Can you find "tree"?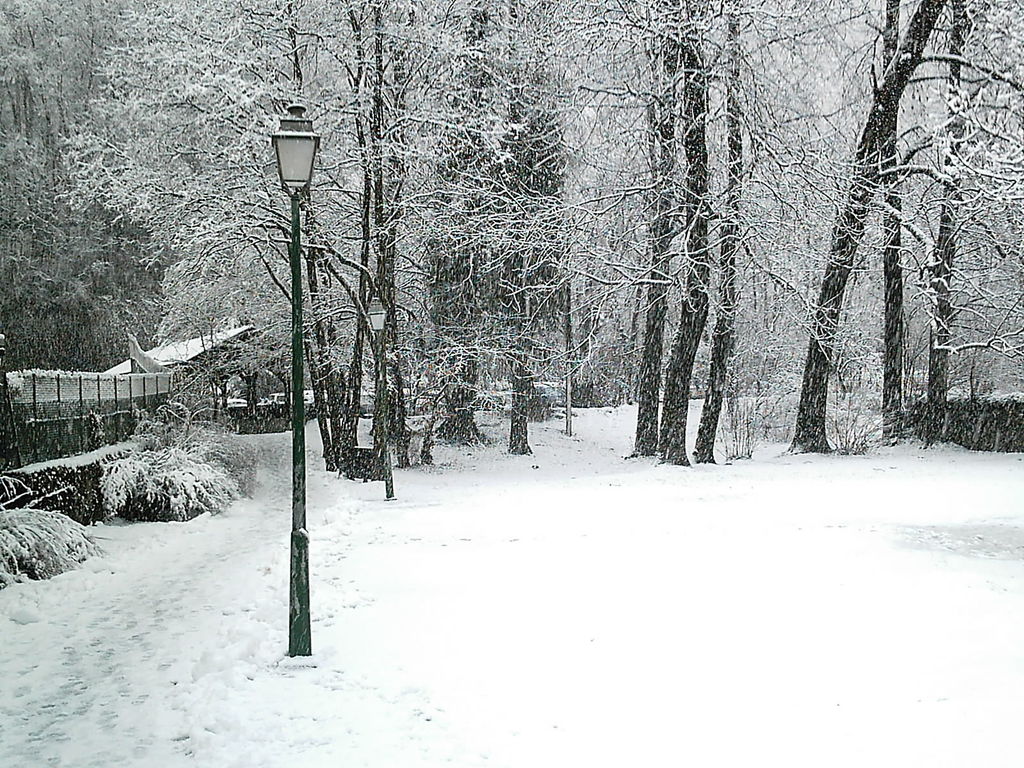
Yes, bounding box: 662, 0, 860, 462.
